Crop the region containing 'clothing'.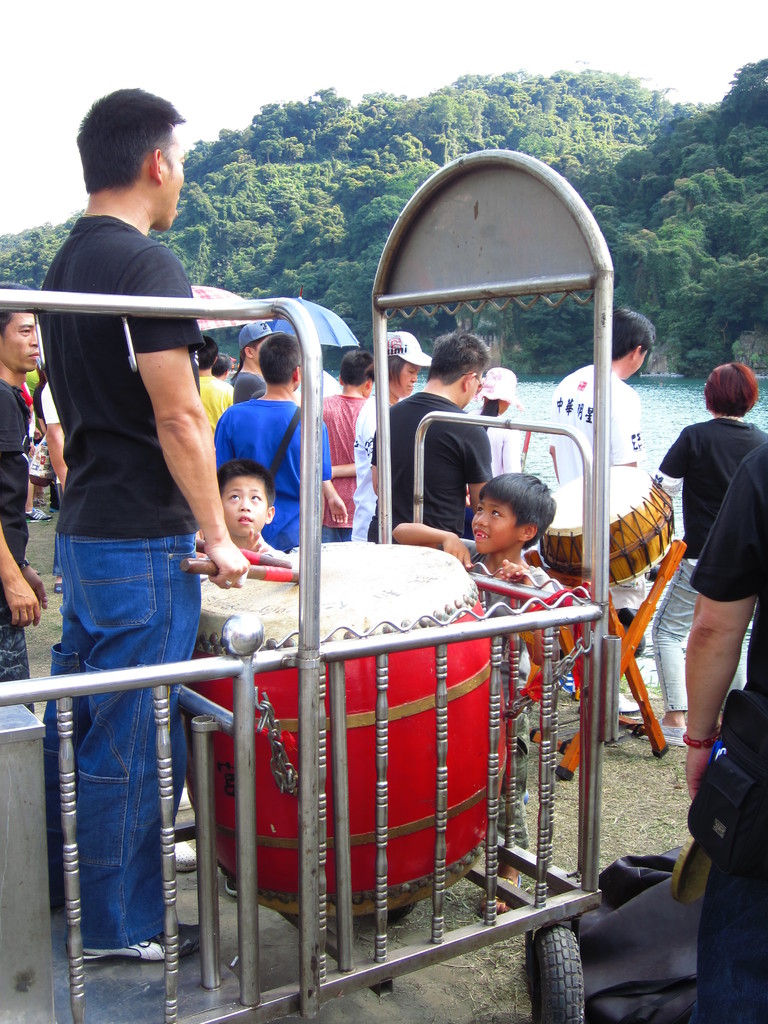
Crop region: {"left": 205, "top": 392, "right": 332, "bottom": 556}.
